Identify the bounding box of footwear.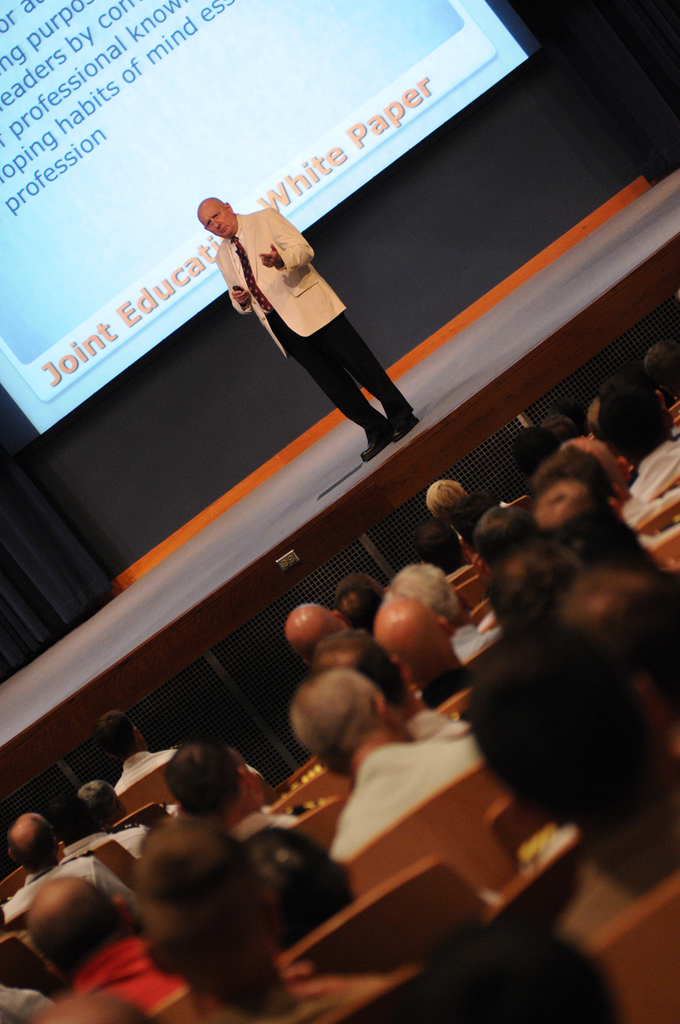
crop(360, 428, 390, 457).
